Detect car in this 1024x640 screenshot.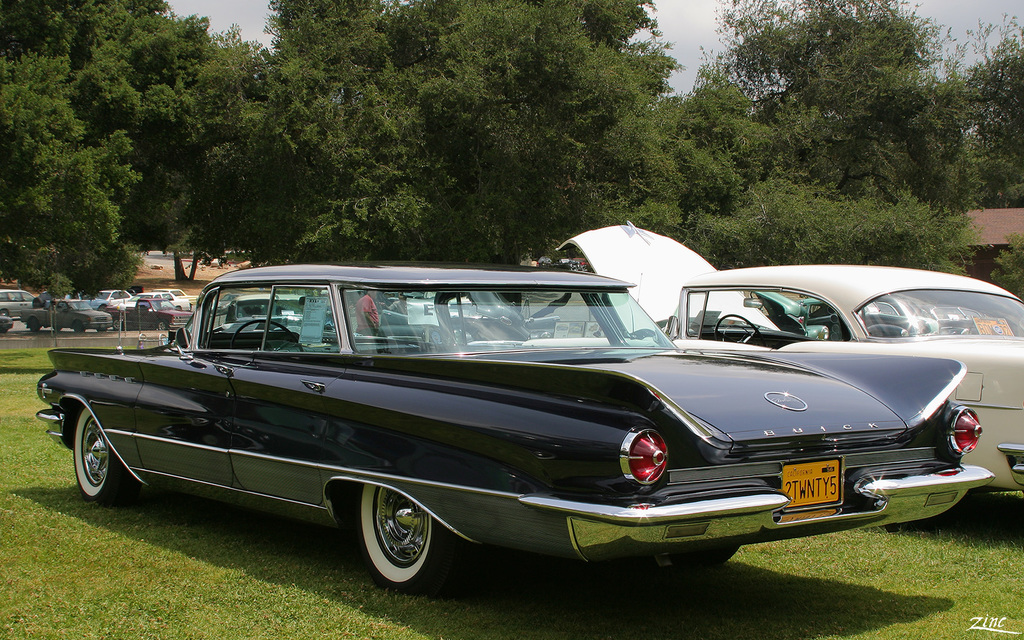
Detection: detection(212, 293, 308, 334).
